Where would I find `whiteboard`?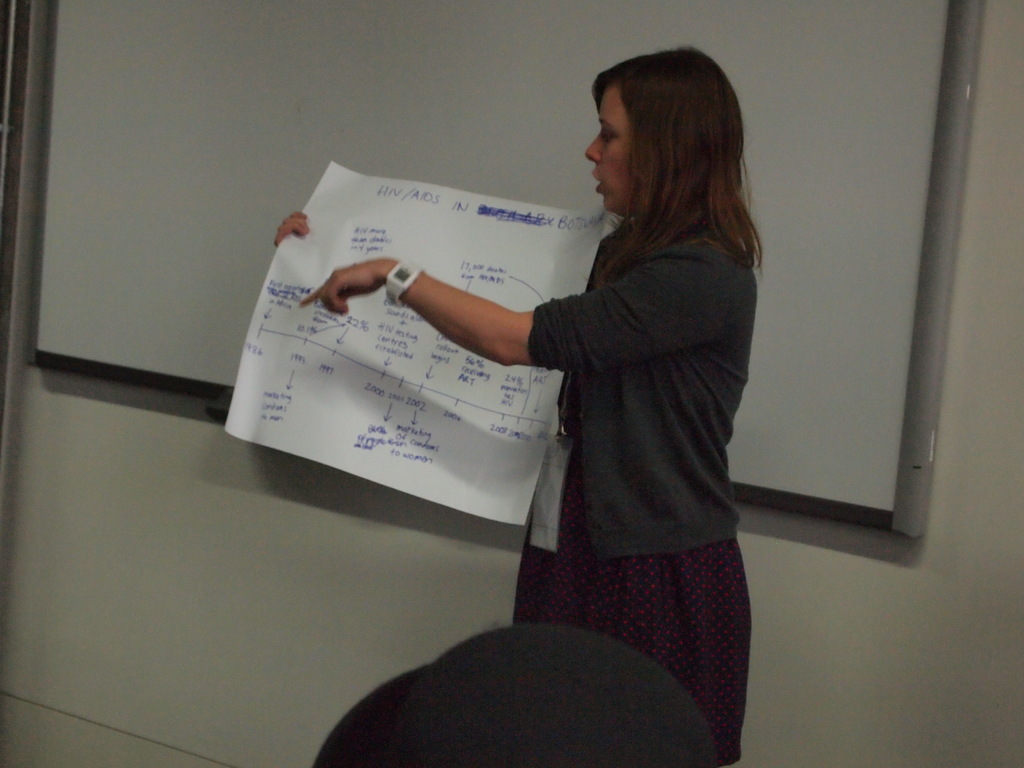
At locate(0, 0, 988, 541).
